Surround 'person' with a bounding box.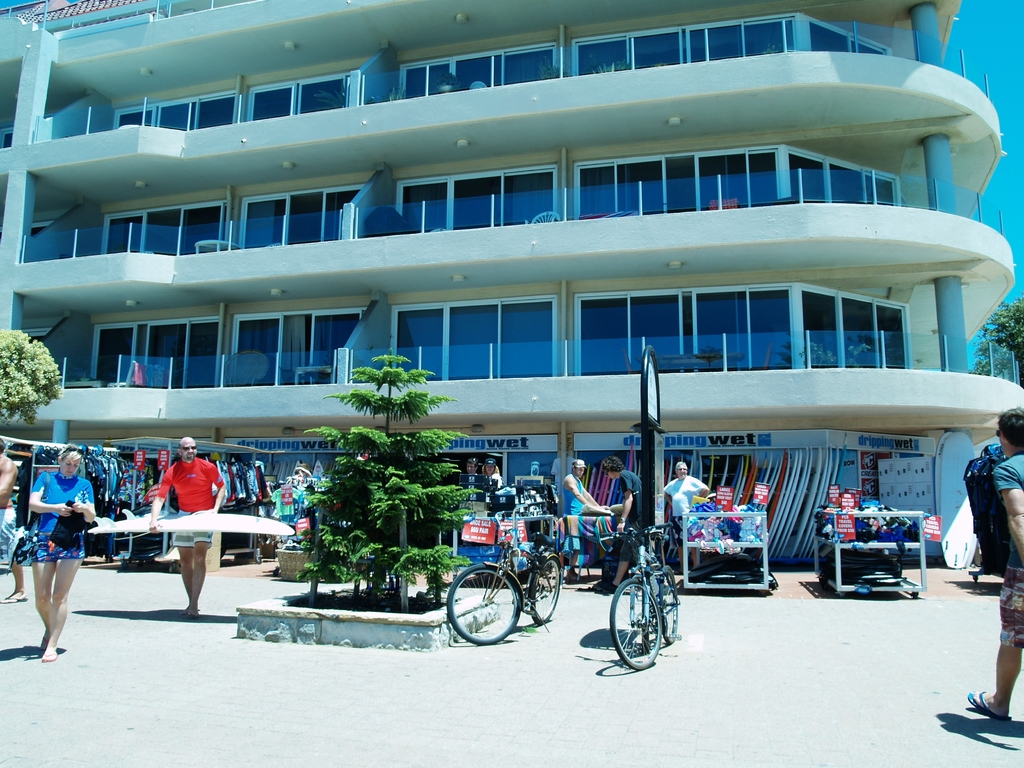
x1=481 y1=460 x2=501 y2=484.
